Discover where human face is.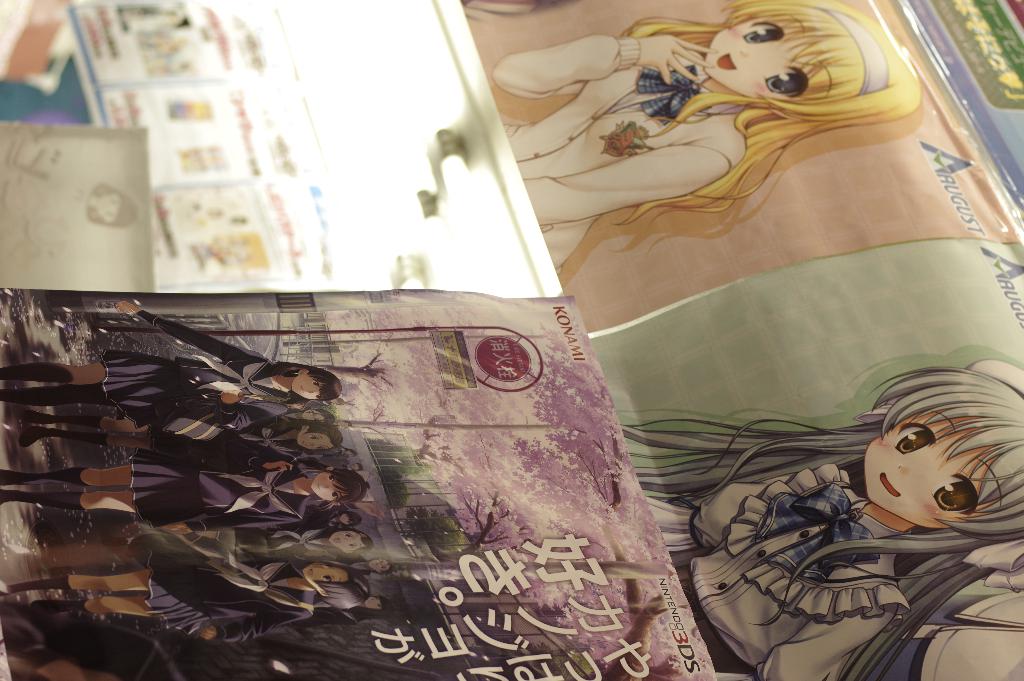
Discovered at [369,559,390,571].
